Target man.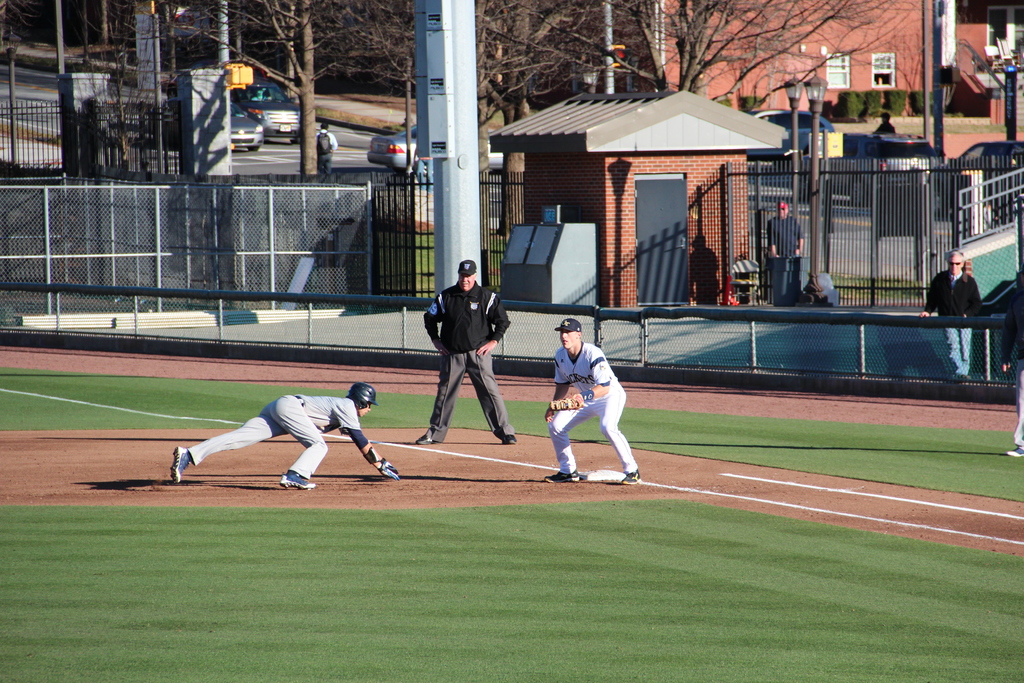
Target region: rect(419, 257, 520, 442).
